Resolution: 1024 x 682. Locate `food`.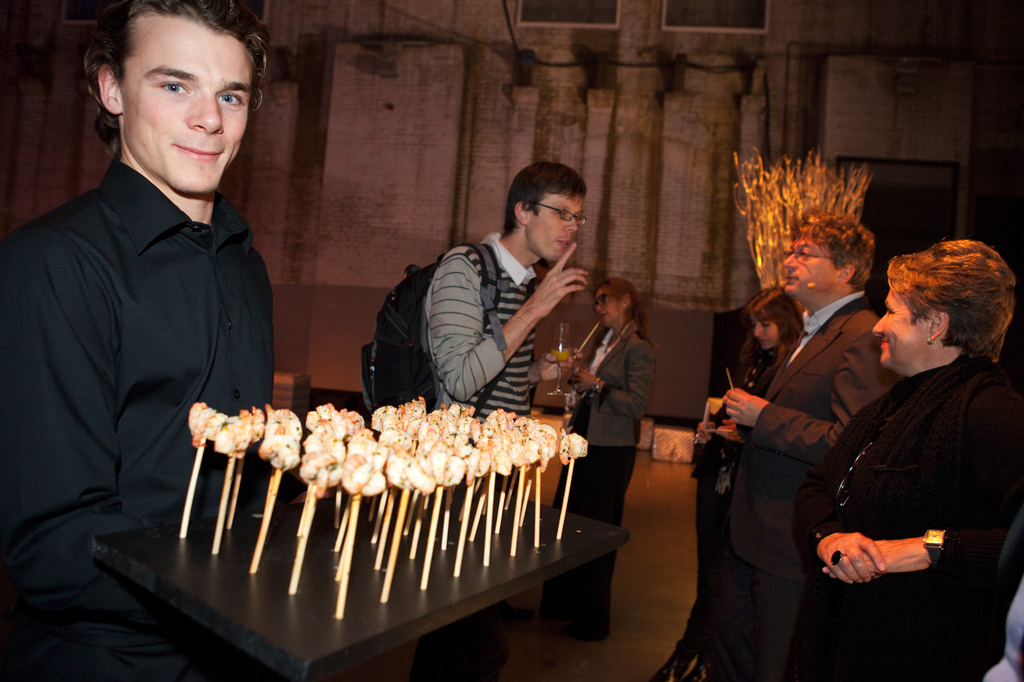
pyautogui.locateOnScreen(200, 392, 612, 598).
